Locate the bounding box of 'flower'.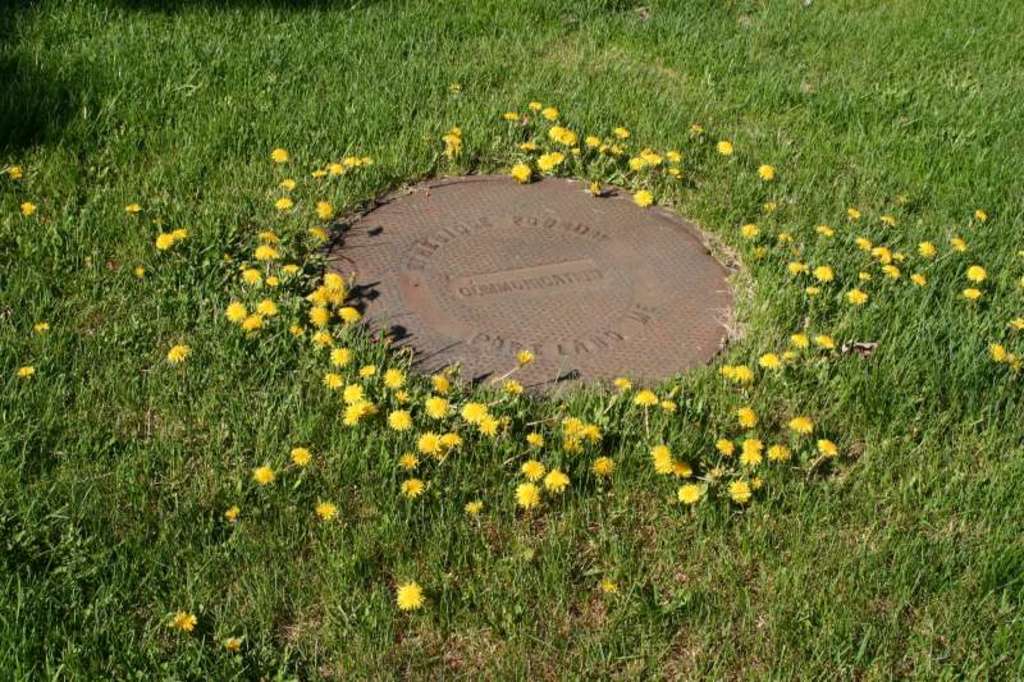
Bounding box: 522,430,541,449.
